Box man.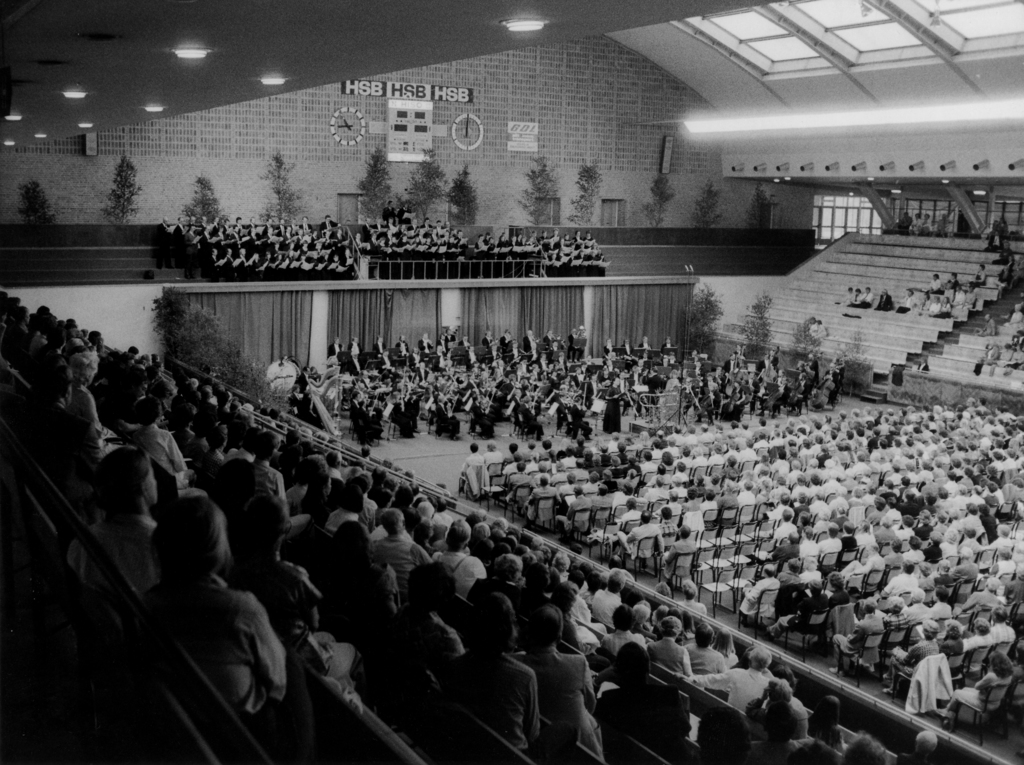
x1=482 y1=440 x2=509 y2=468.
